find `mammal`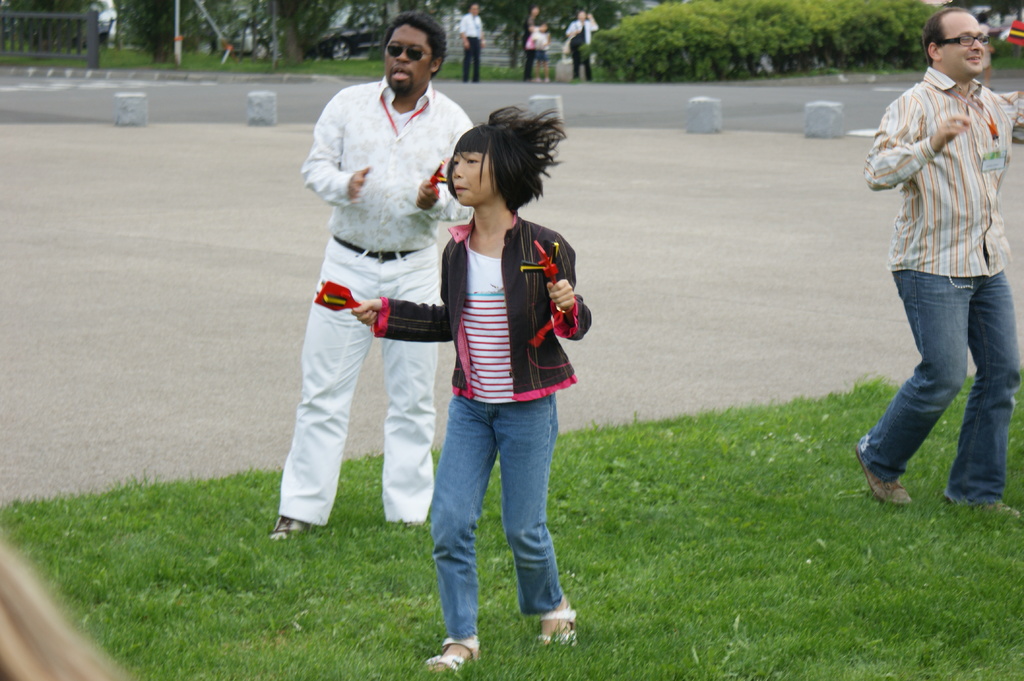
detection(524, 3, 543, 76)
